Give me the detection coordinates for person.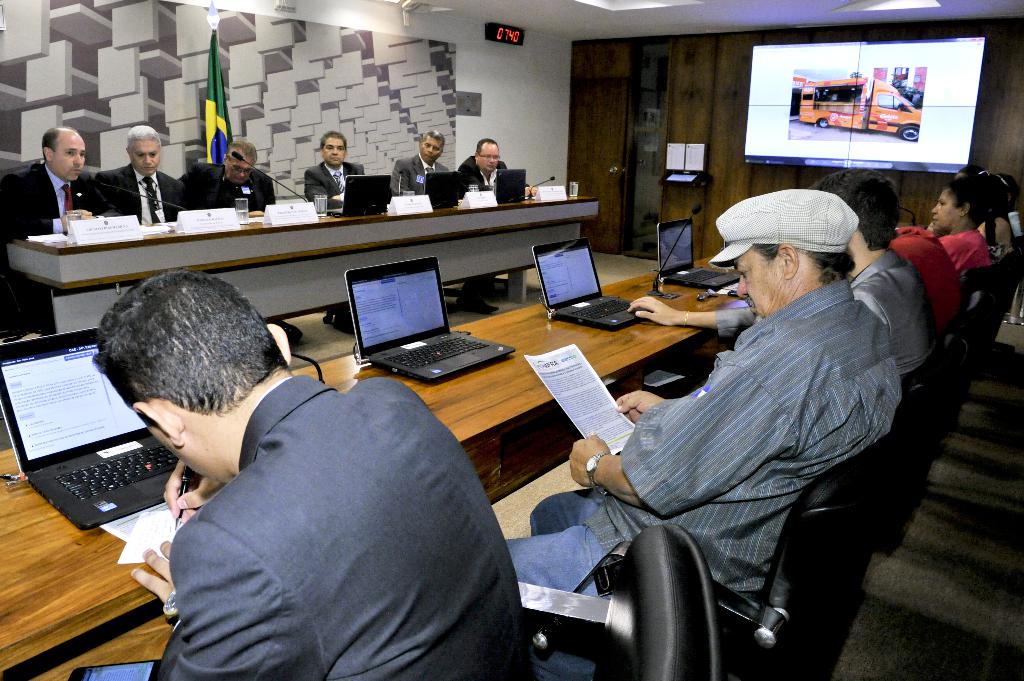
box=[104, 122, 188, 226].
